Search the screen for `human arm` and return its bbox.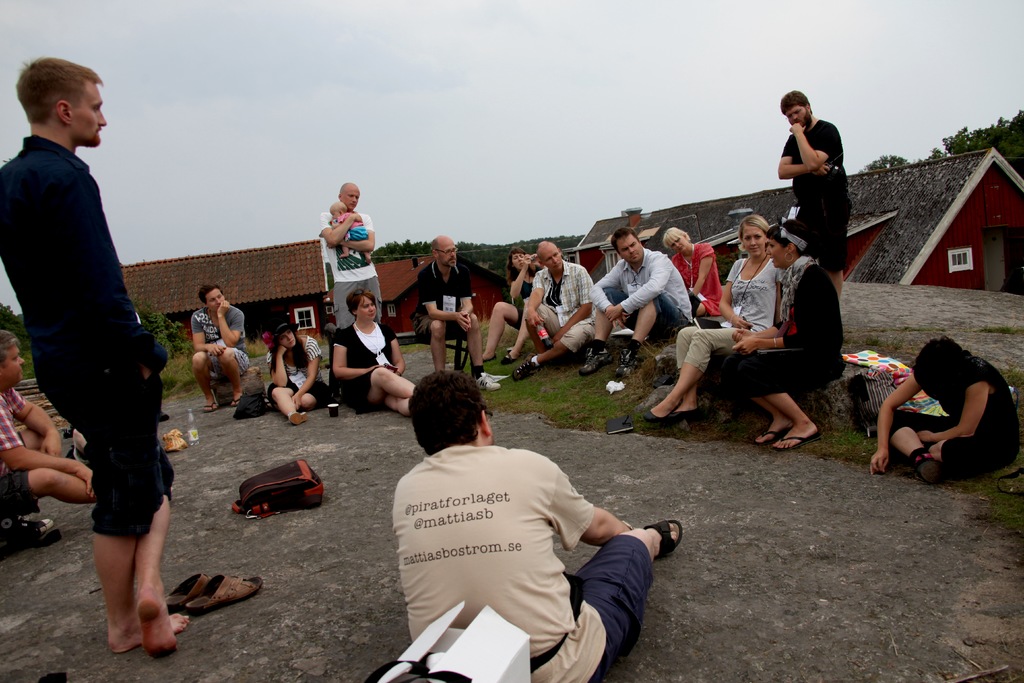
Found: select_region(192, 311, 225, 356).
